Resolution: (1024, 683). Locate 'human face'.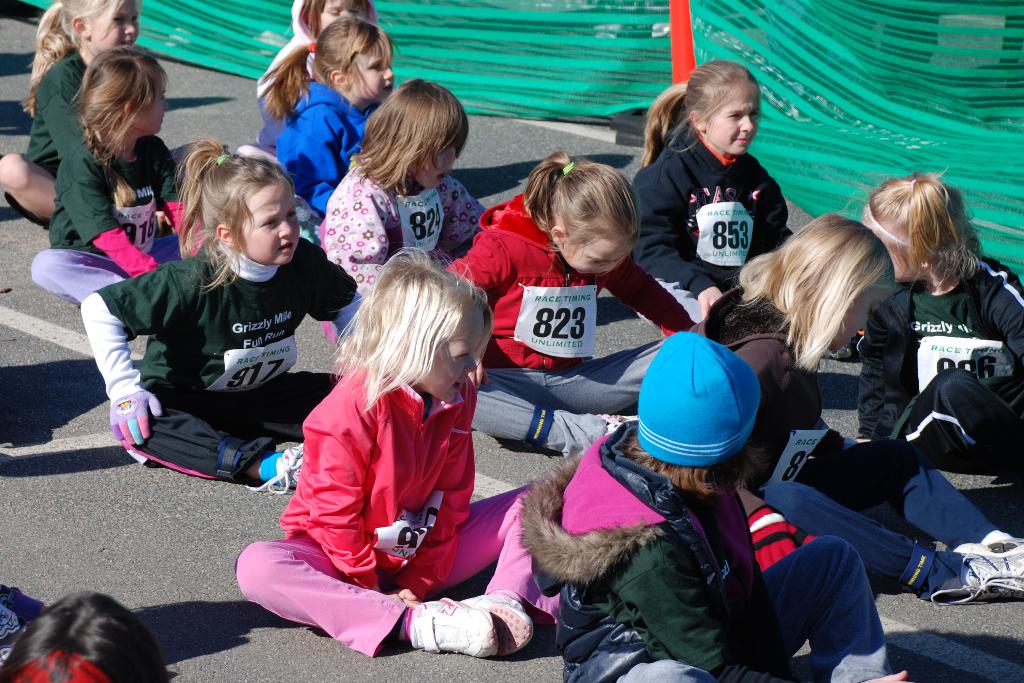
{"left": 556, "top": 230, "right": 630, "bottom": 277}.
